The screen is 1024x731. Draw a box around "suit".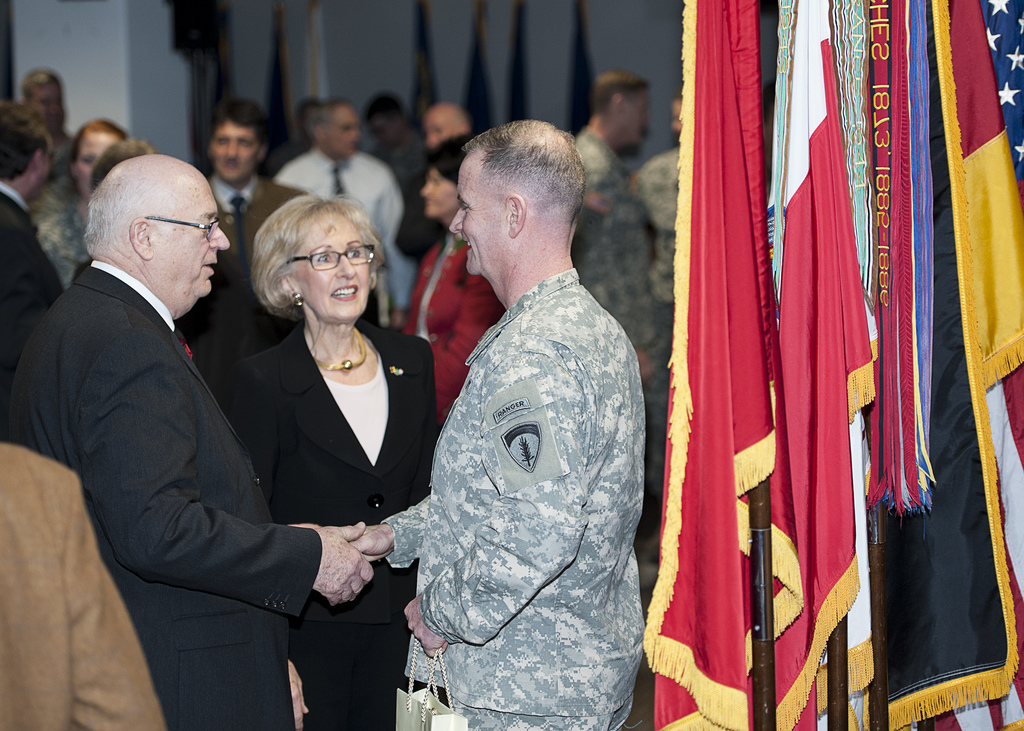
box=[202, 170, 318, 360].
